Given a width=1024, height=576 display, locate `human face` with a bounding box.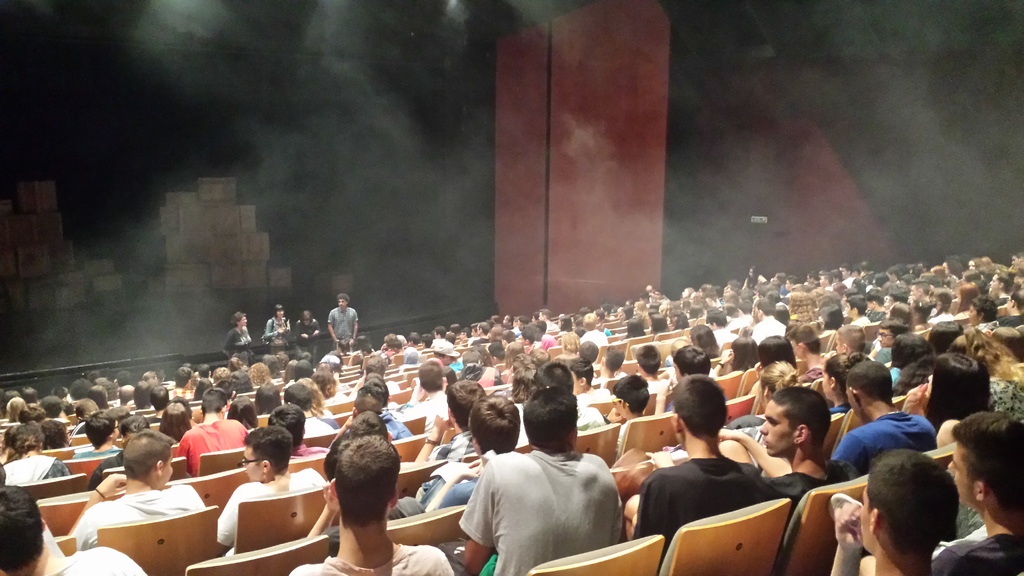
Located: crop(758, 399, 792, 454).
